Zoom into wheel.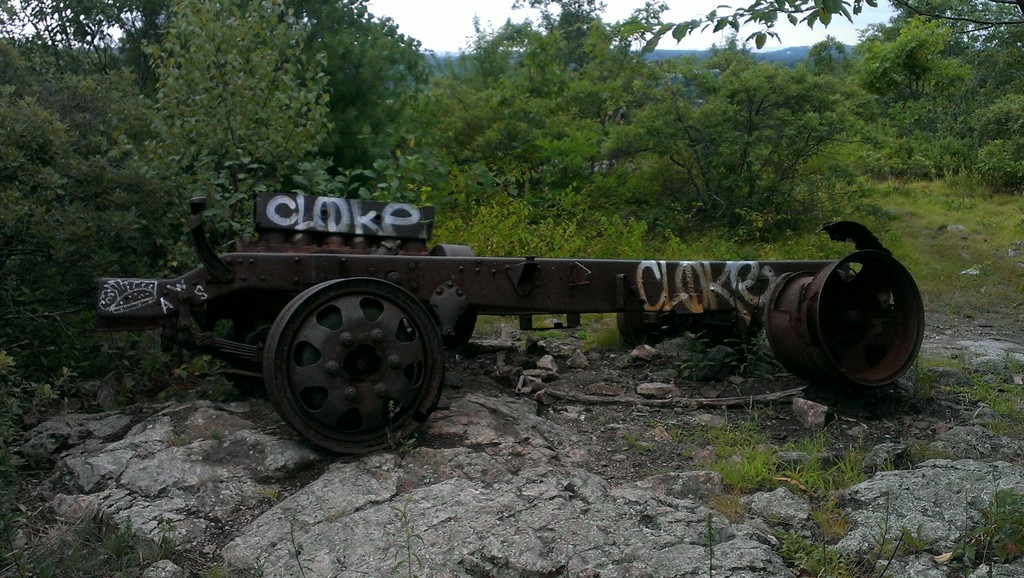
Zoom target: rect(252, 267, 437, 452).
